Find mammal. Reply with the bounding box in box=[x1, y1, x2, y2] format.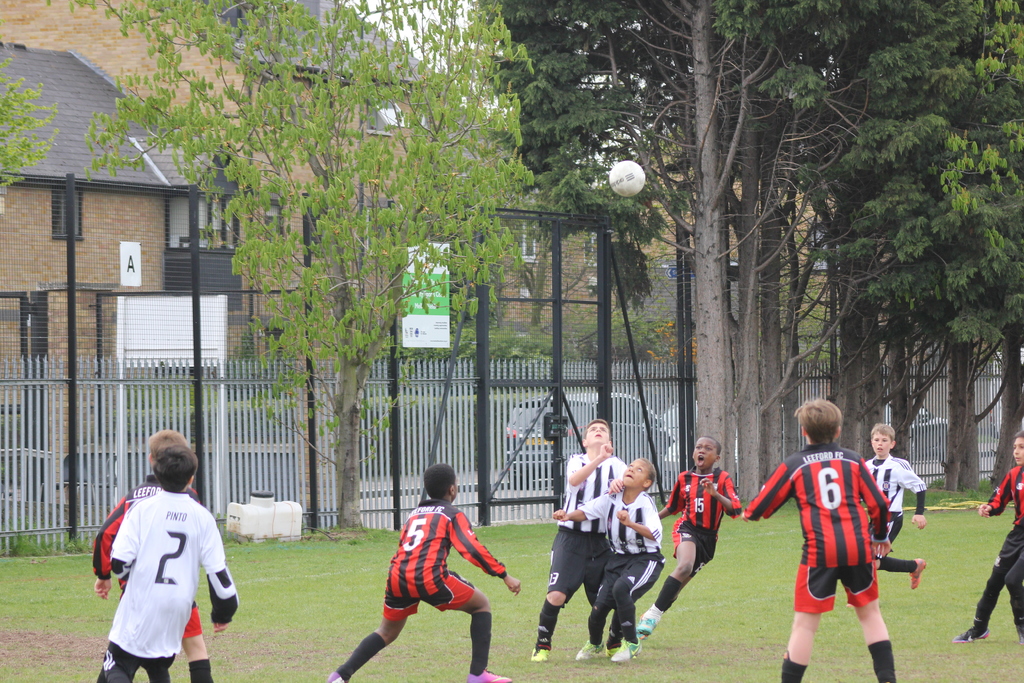
box=[756, 443, 920, 659].
